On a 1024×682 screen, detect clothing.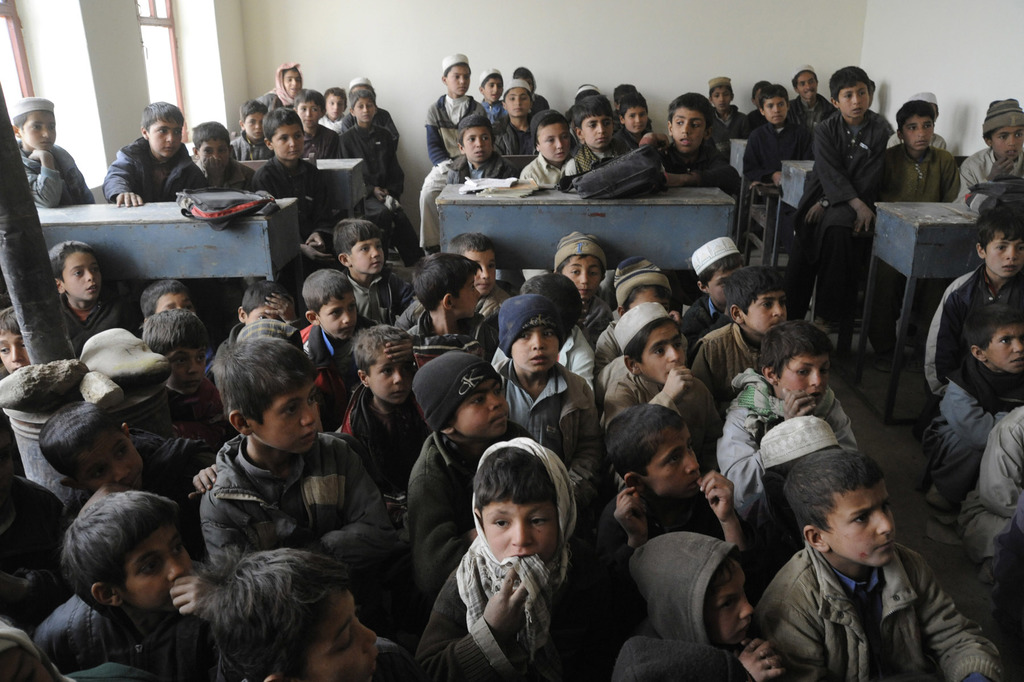
crop(20, 140, 86, 203).
